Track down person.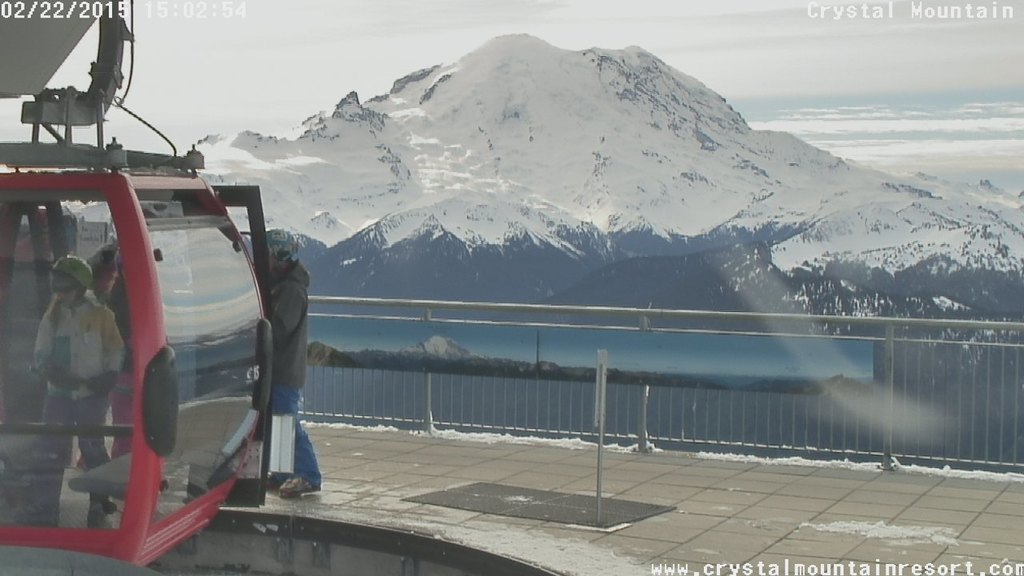
Tracked to x1=74 y1=228 x2=118 y2=470.
